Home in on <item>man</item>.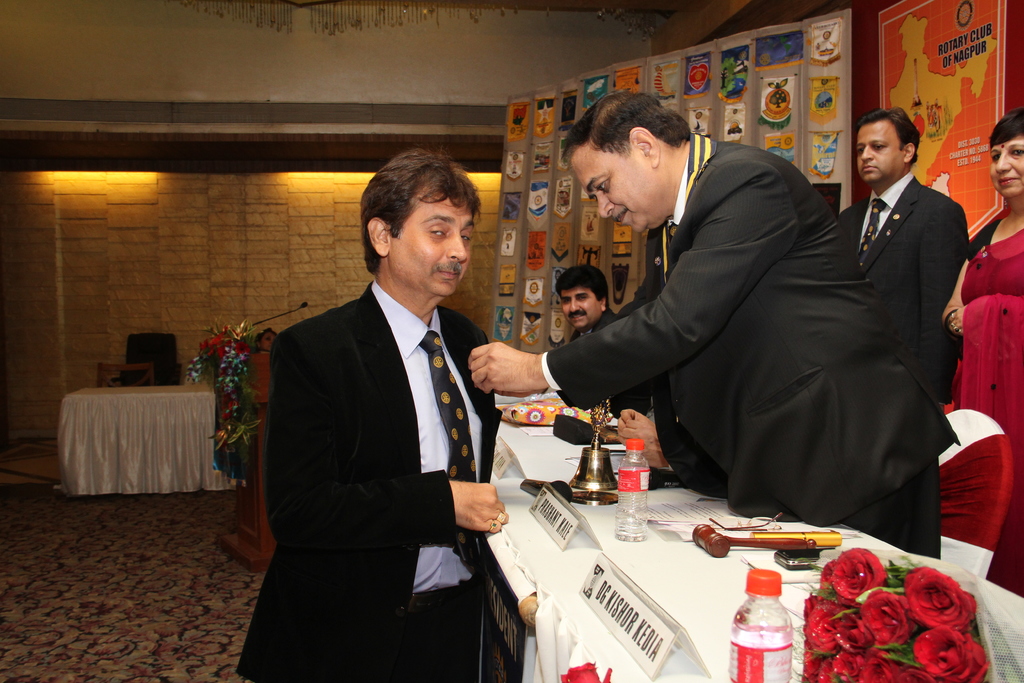
Homed in at region(463, 94, 964, 553).
